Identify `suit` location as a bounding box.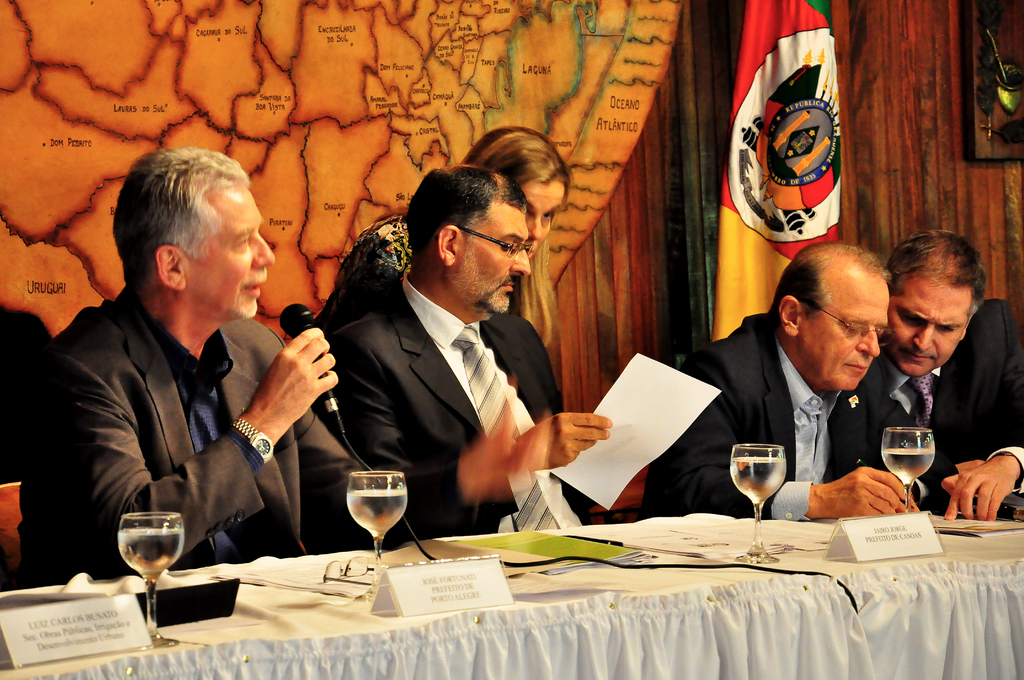
bbox=(297, 202, 605, 545).
